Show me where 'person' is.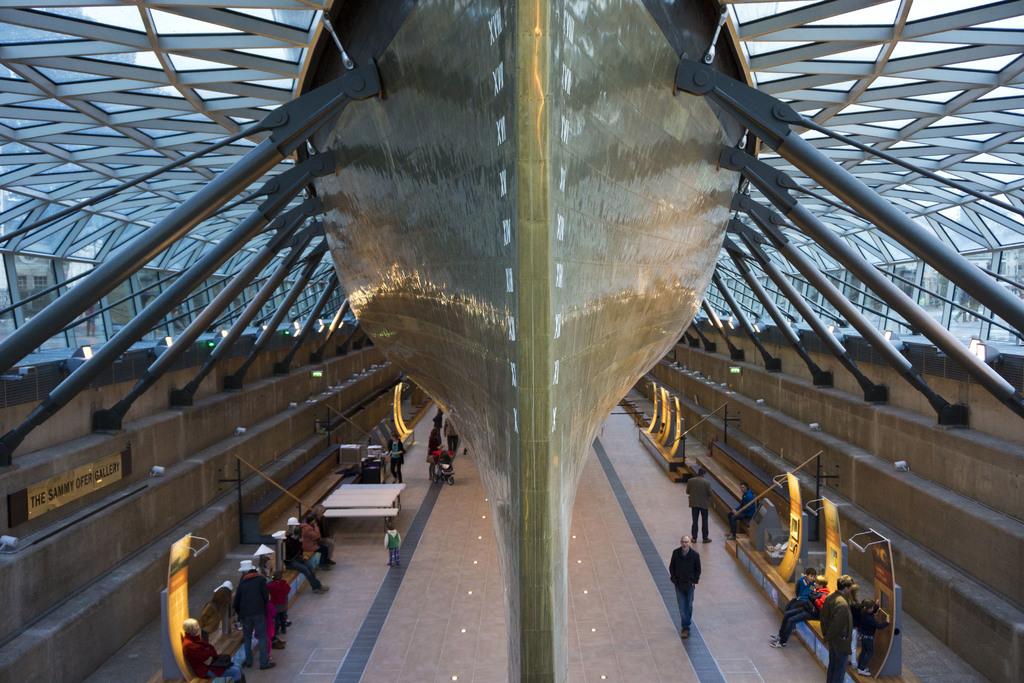
'person' is at left=767, top=575, right=829, bottom=647.
